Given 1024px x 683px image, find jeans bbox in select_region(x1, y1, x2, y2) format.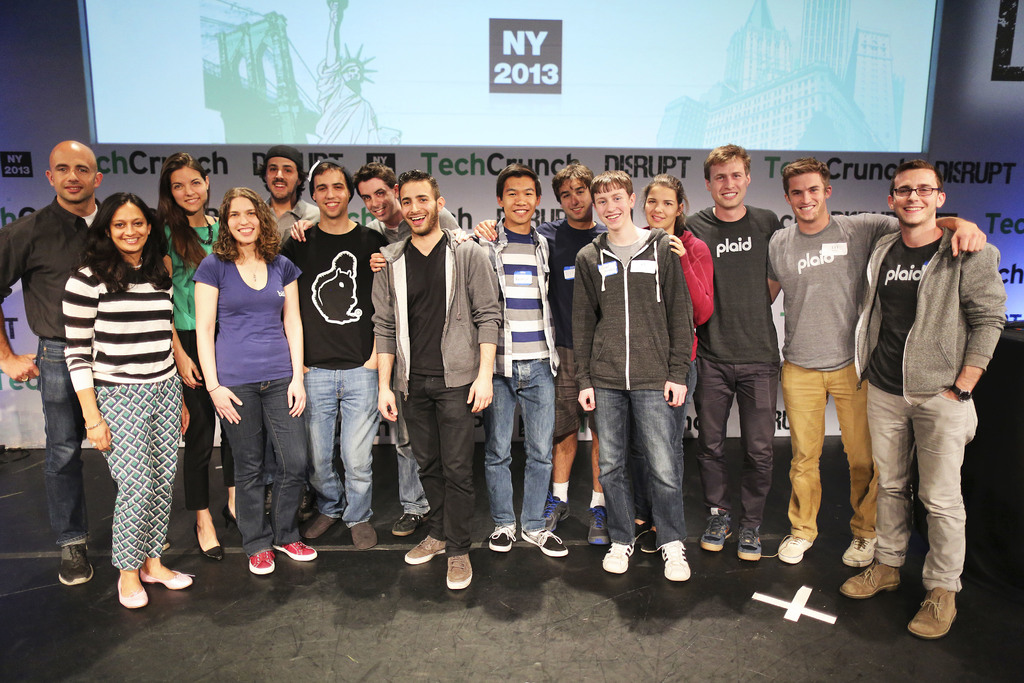
select_region(481, 368, 557, 527).
